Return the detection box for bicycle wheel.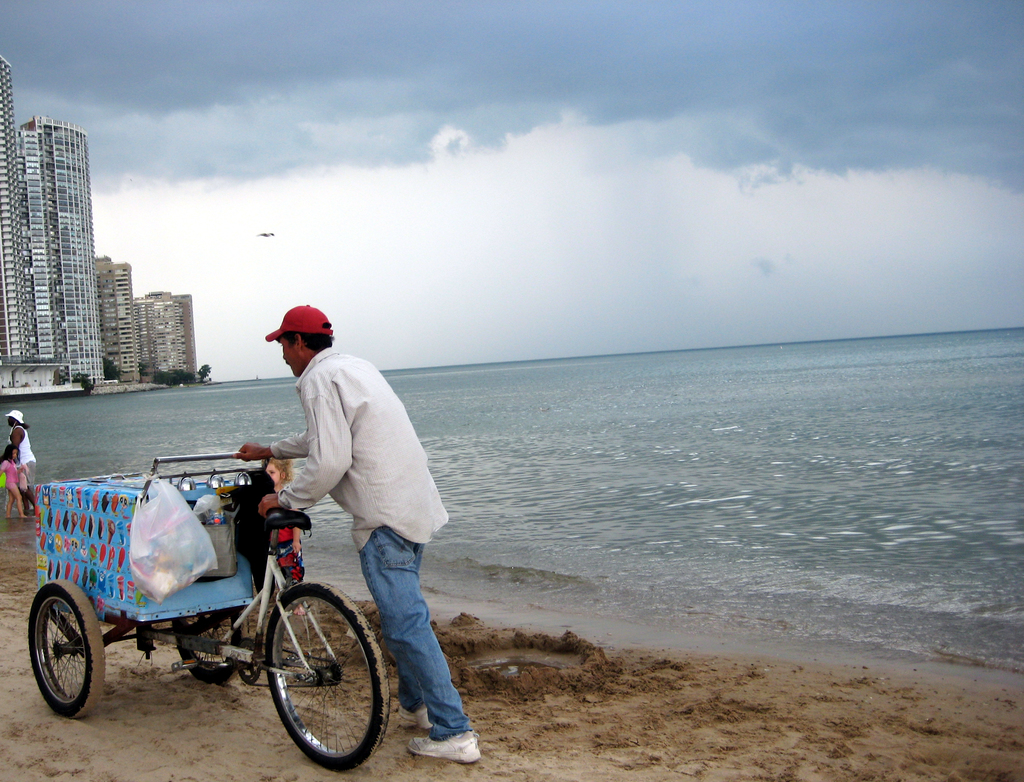
bbox=(168, 614, 248, 686).
